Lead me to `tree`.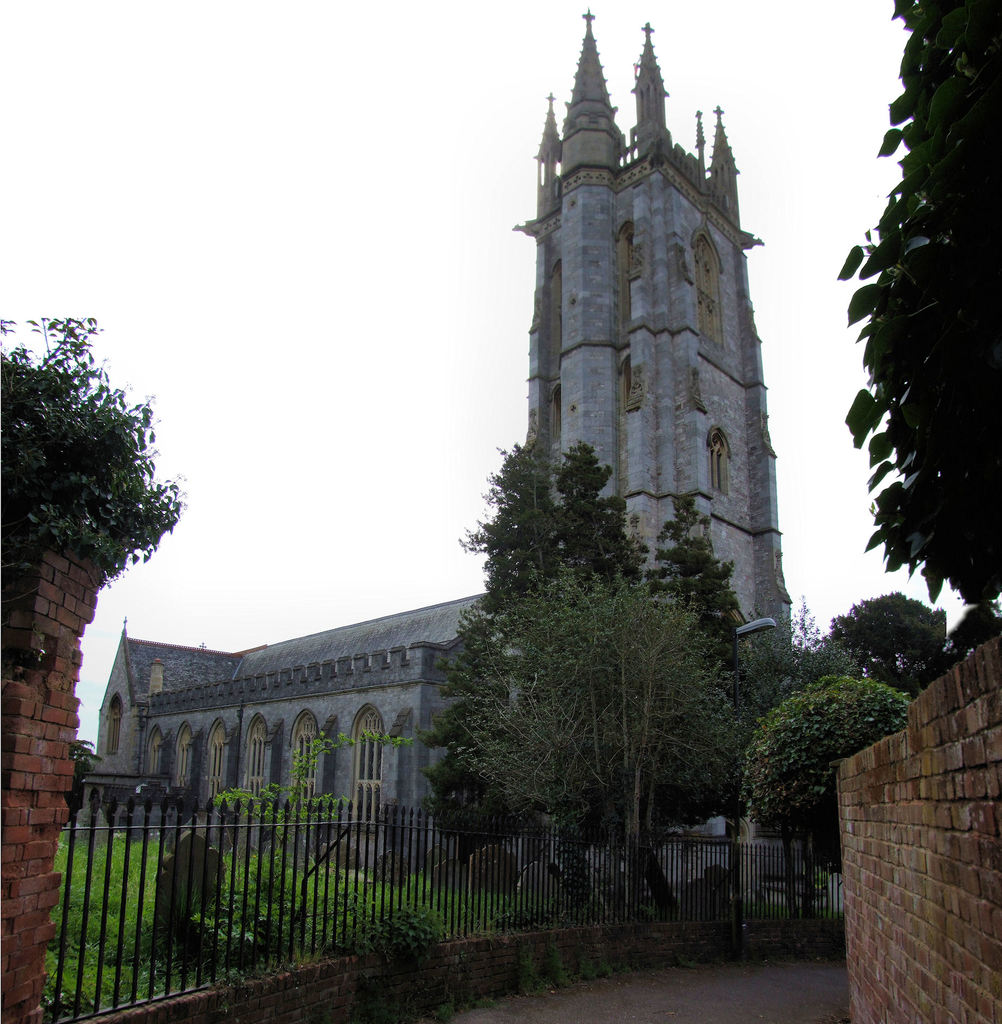
Lead to <region>462, 574, 719, 917</region>.
